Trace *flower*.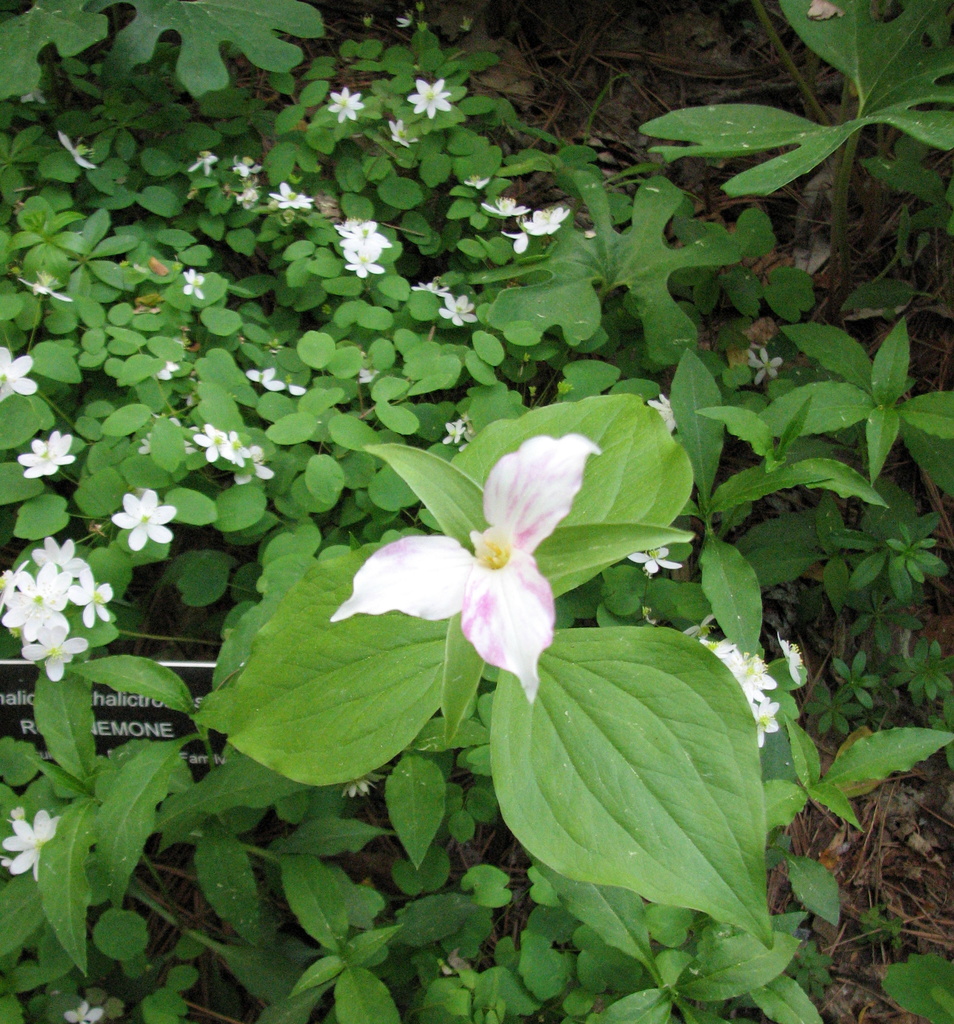
Traced to x1=501 y1=232 x2=531 y2=252.
